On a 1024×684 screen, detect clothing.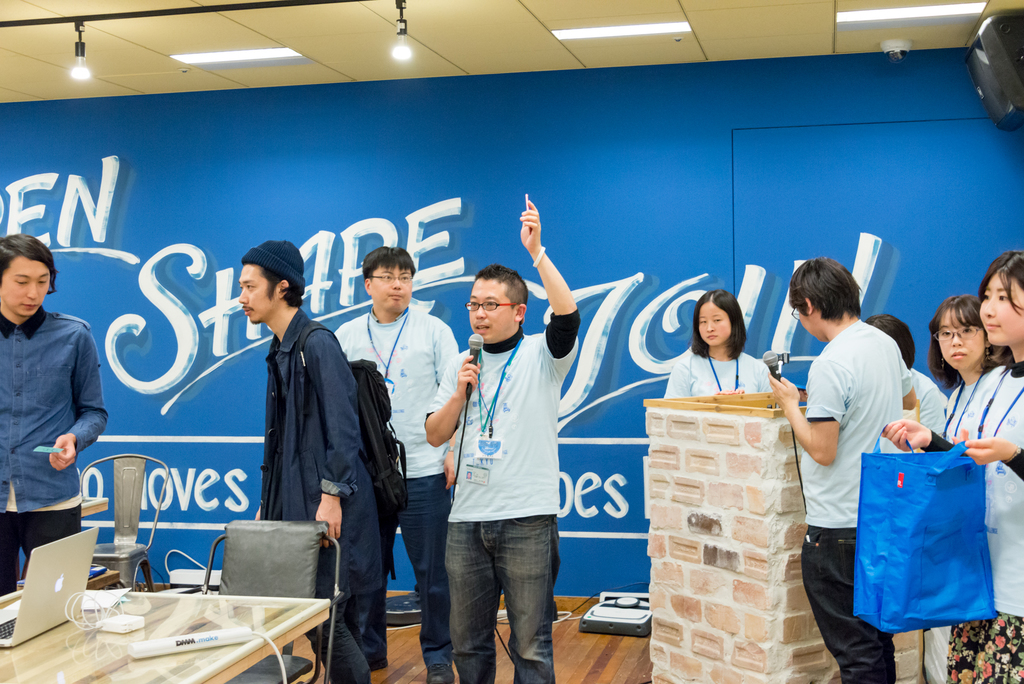
x1=929 y1=359 x2=1023 y2=683.
